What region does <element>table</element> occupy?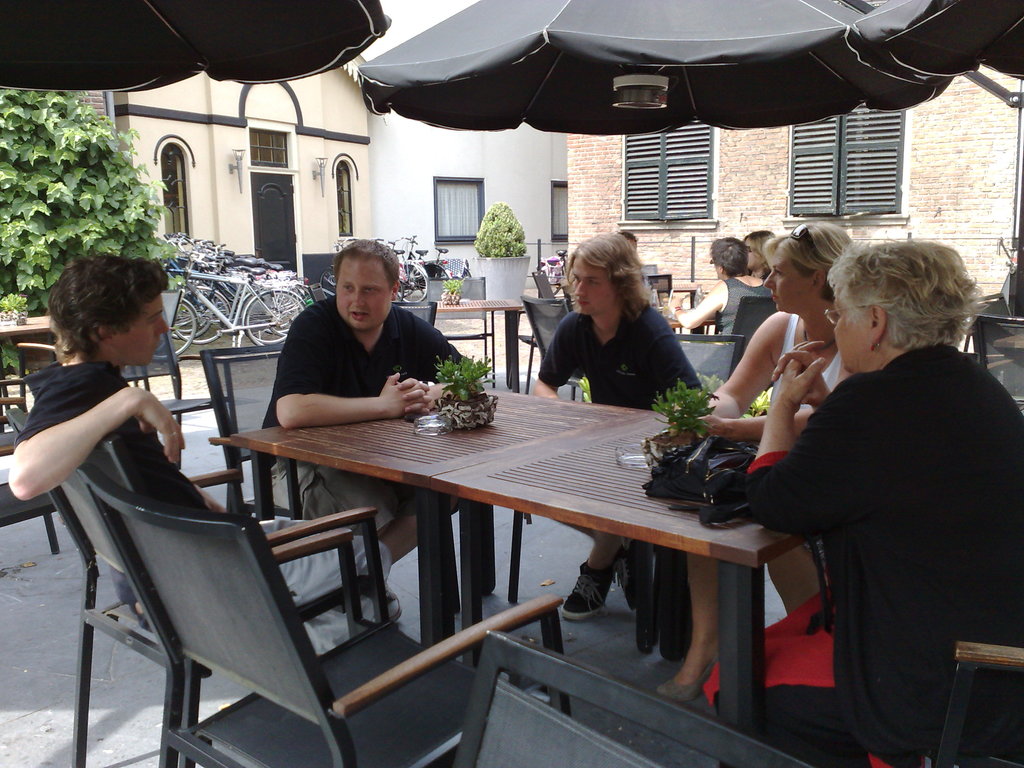
left=206, top=383, right=815, bottom=728.
